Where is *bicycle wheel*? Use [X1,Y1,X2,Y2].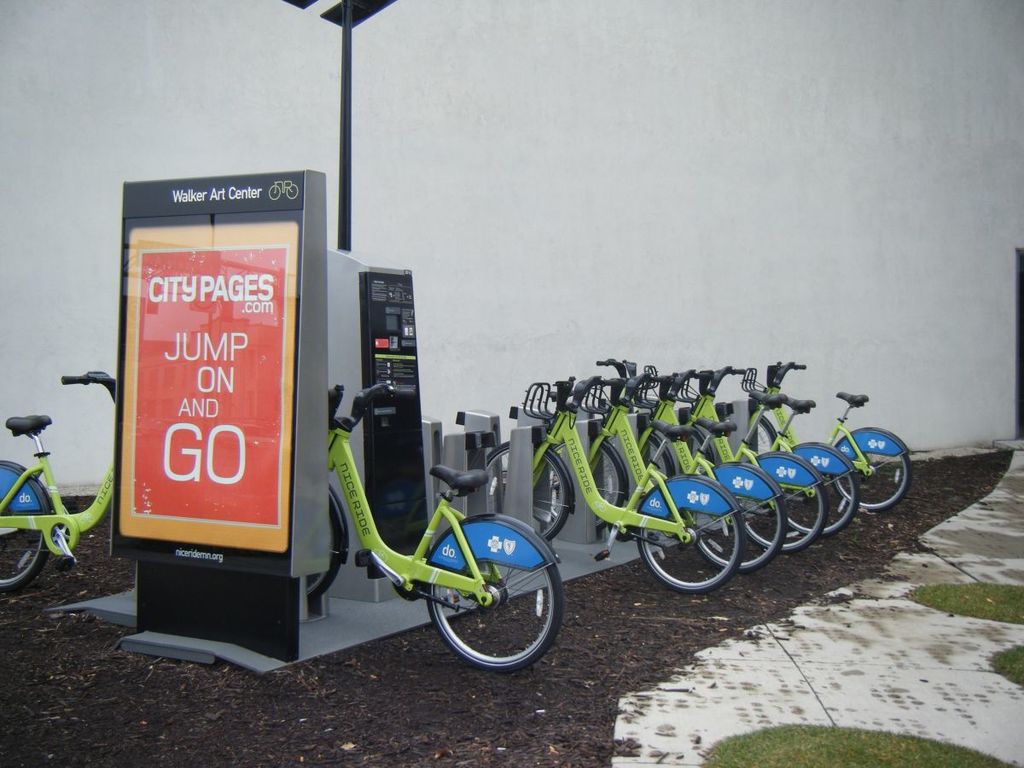
[757,410,785,453].
